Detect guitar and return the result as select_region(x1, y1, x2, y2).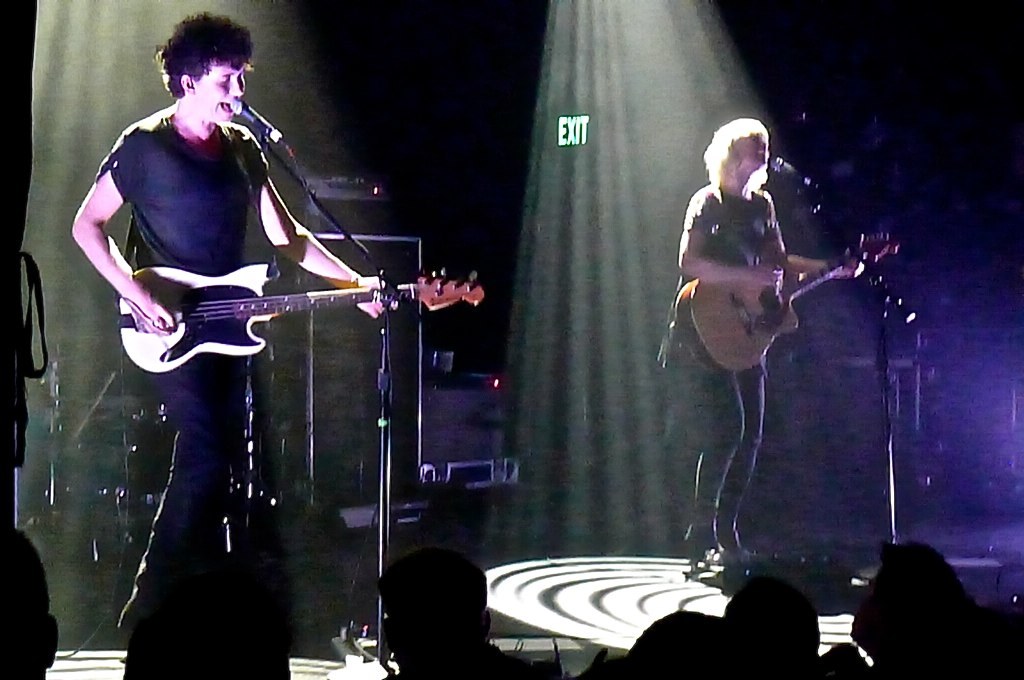
select_region(81, 245, 399, 384).
